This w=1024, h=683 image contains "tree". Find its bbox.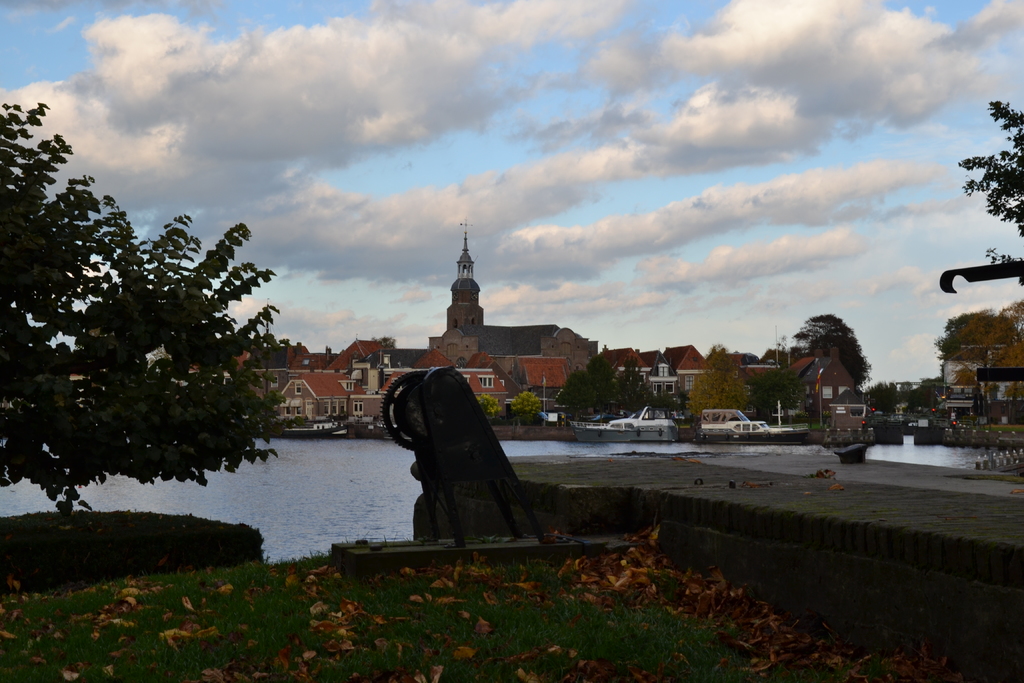
region(682, 365, 746, 415).
